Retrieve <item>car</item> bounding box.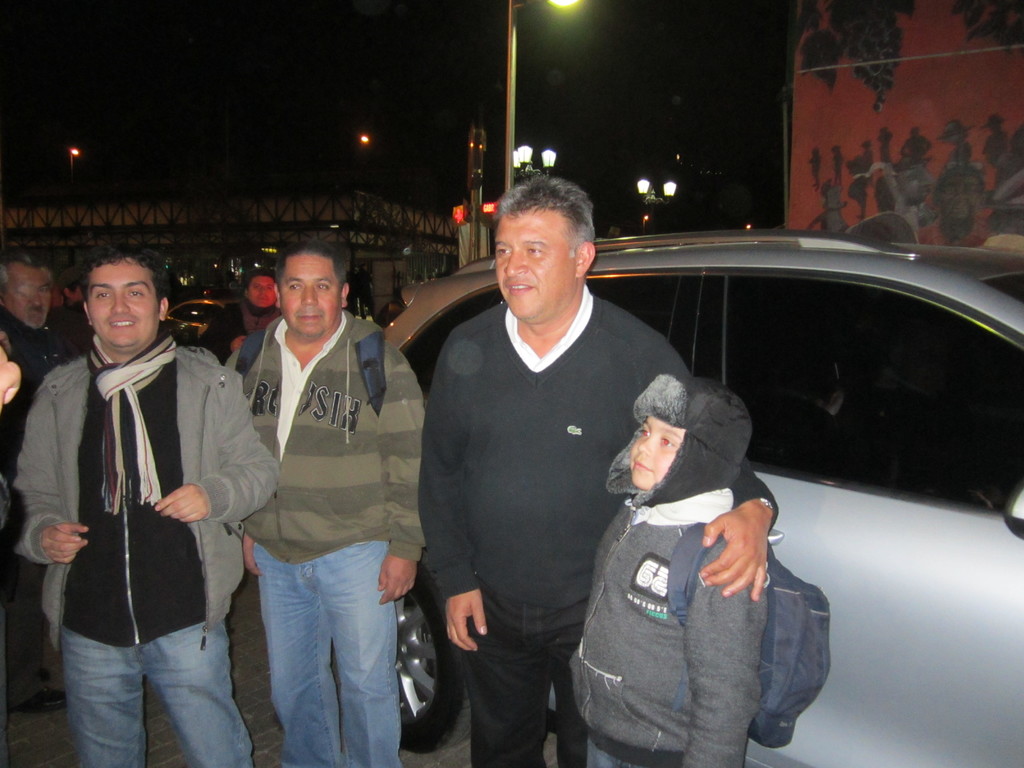
Bounding box: select_region(166, 296, 229, 348).
